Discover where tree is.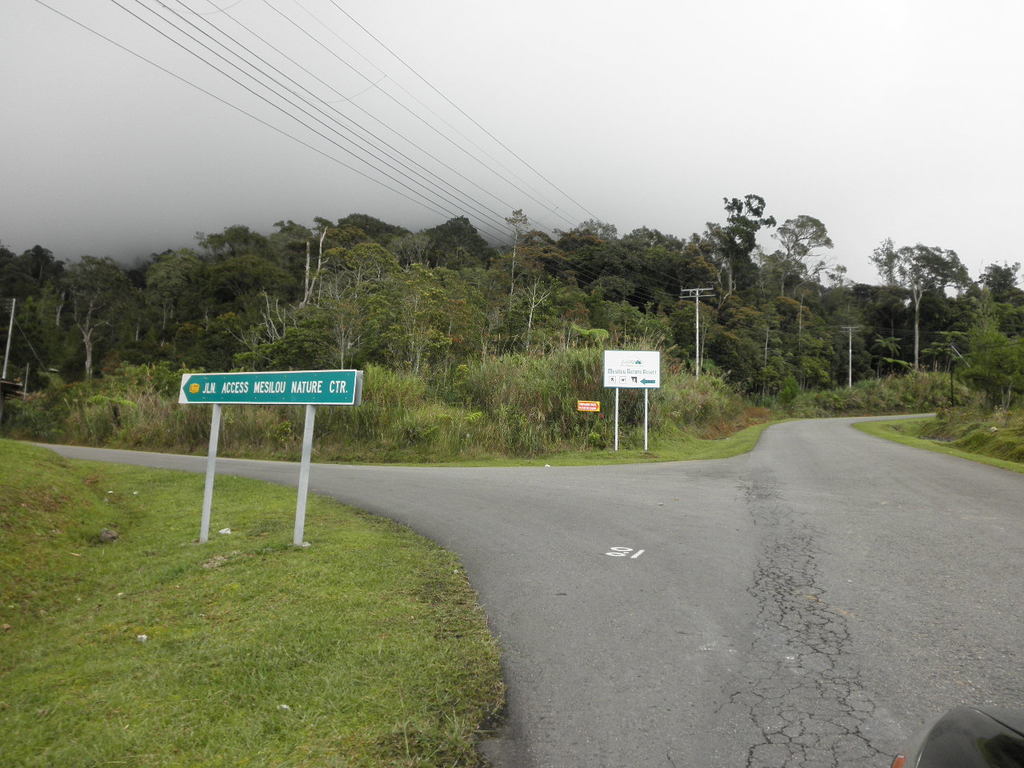
Discovered at crop(666, 291, 711, 363).
